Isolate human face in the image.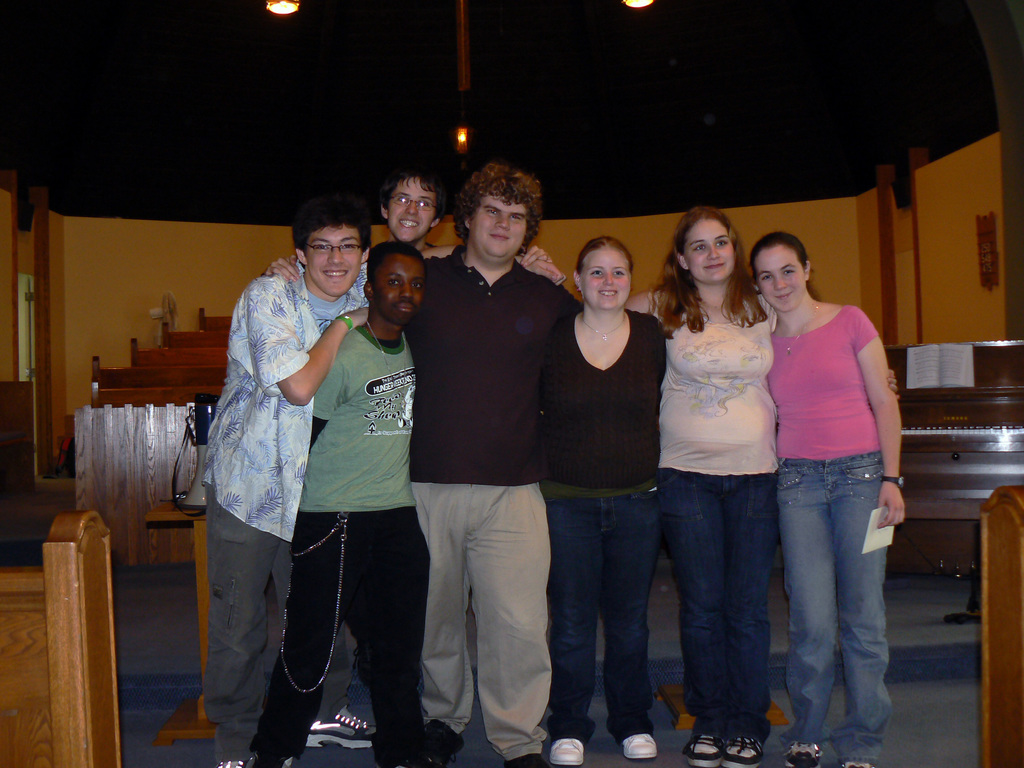
Isolated region: (752,252,805,312).
